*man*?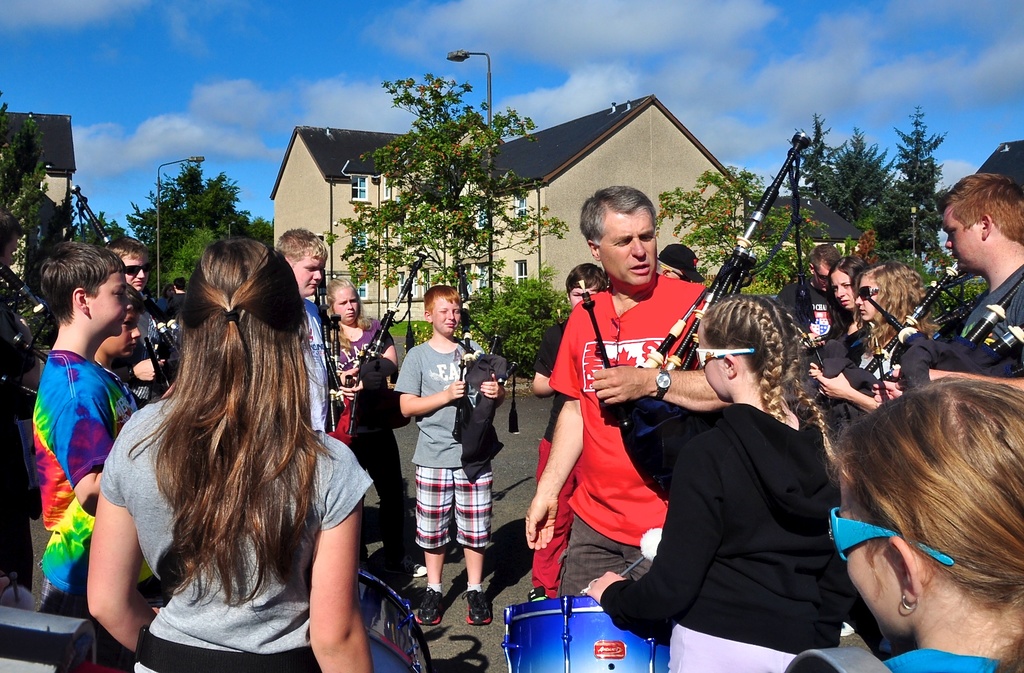
bbox=(871, 170, 1023, 412)
